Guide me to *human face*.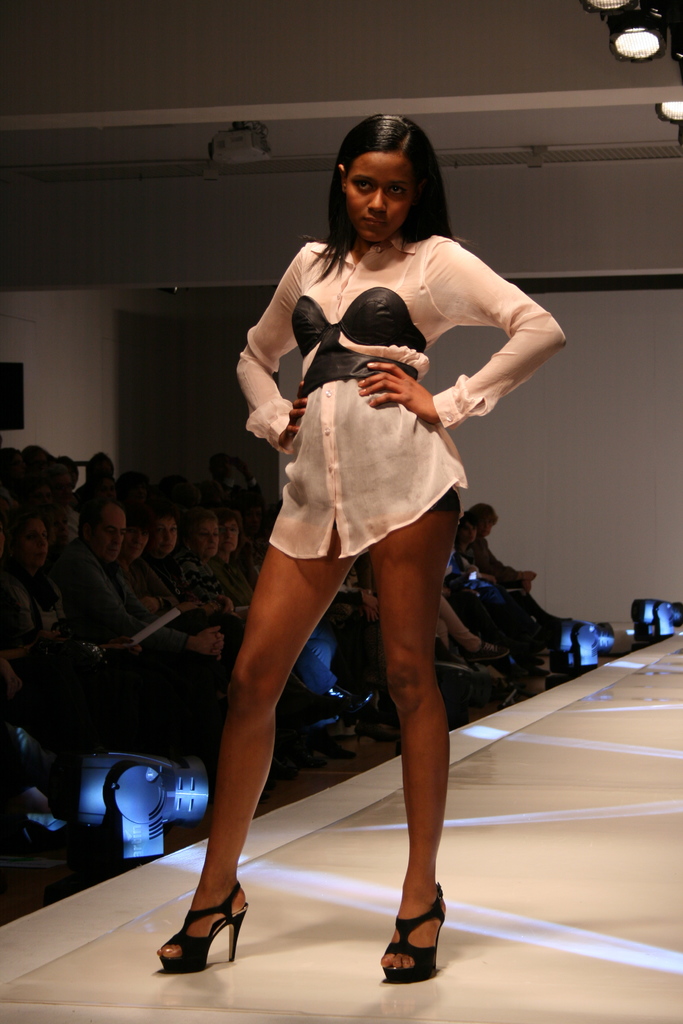
Guidance: pyautogui.locateOnScreen(54, 472, 74, 499).
